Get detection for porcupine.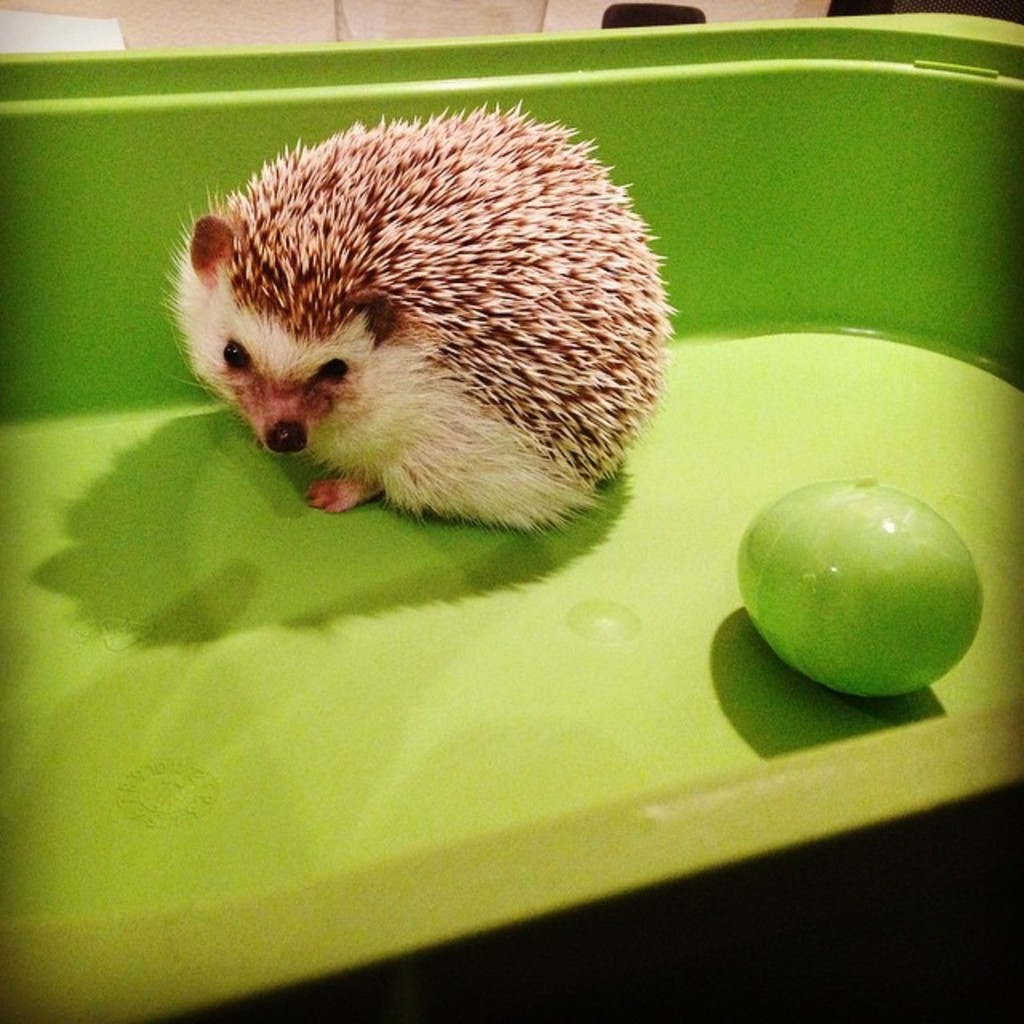
Detection: Rect(163, 104, 678, 538).
